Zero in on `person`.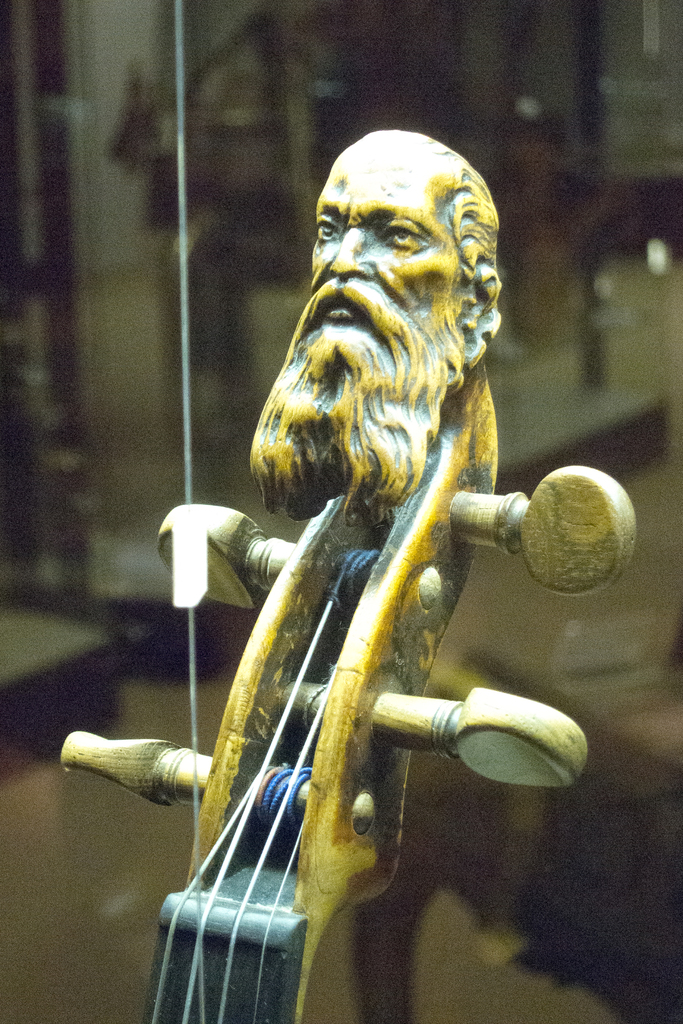
Zeroed in: {"x1": 251, "y1": 131, "x2": 502, "y2": 537}.
